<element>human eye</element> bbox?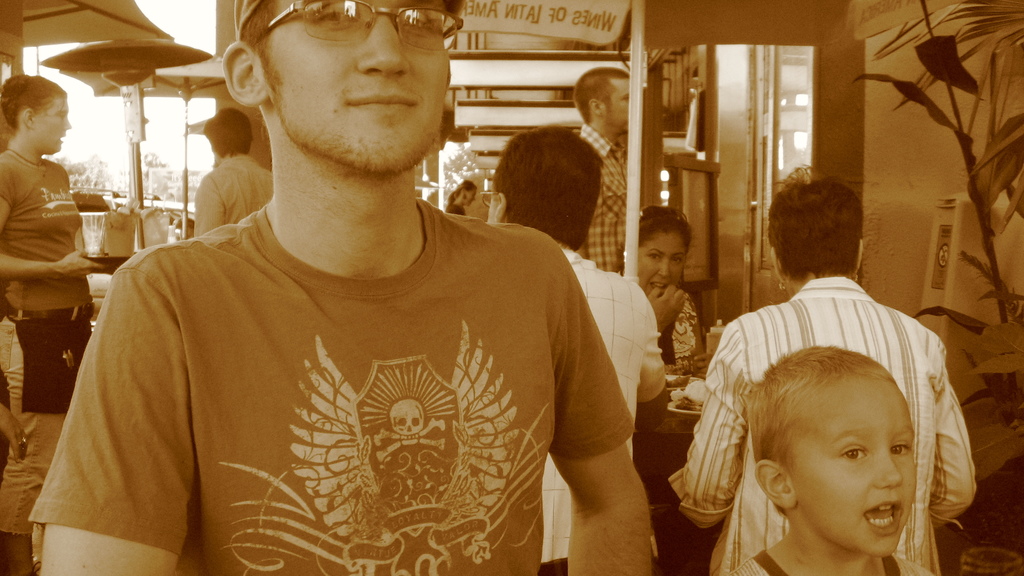
[401, 11, 442, 38]
